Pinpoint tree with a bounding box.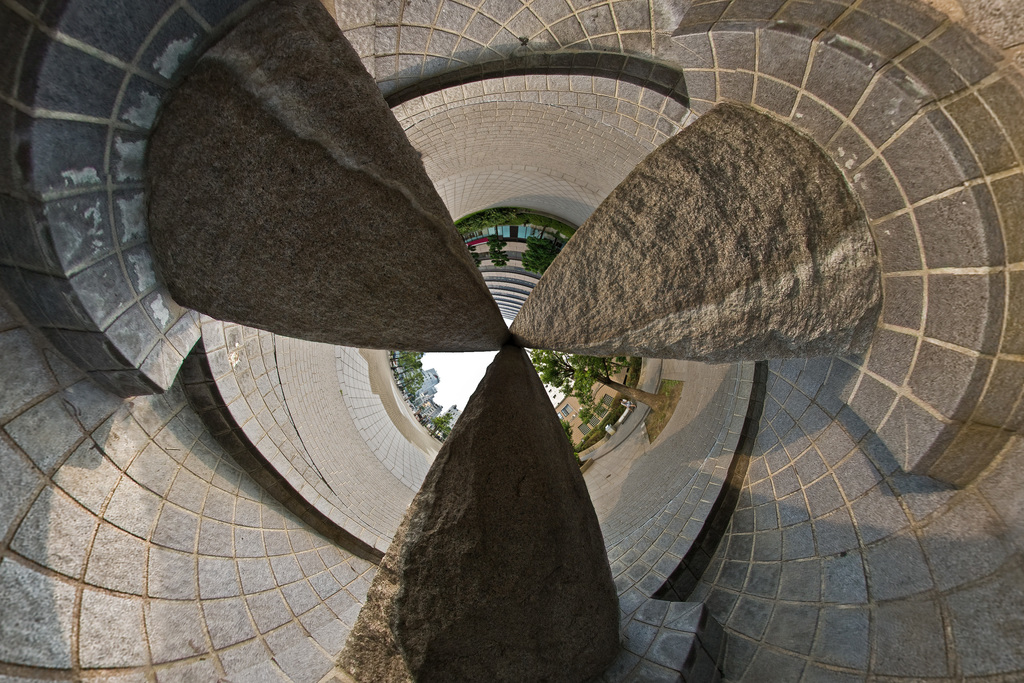
region(524, 348, 683, 406).
